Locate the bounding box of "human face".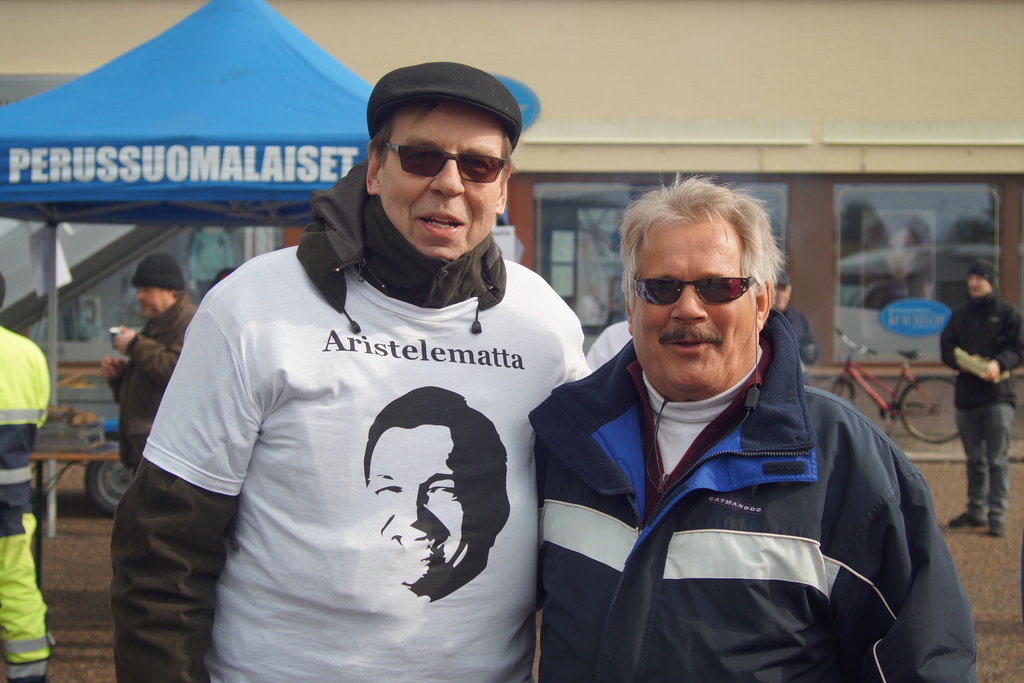
Bounding box: region(135, 282, 169, 315).
